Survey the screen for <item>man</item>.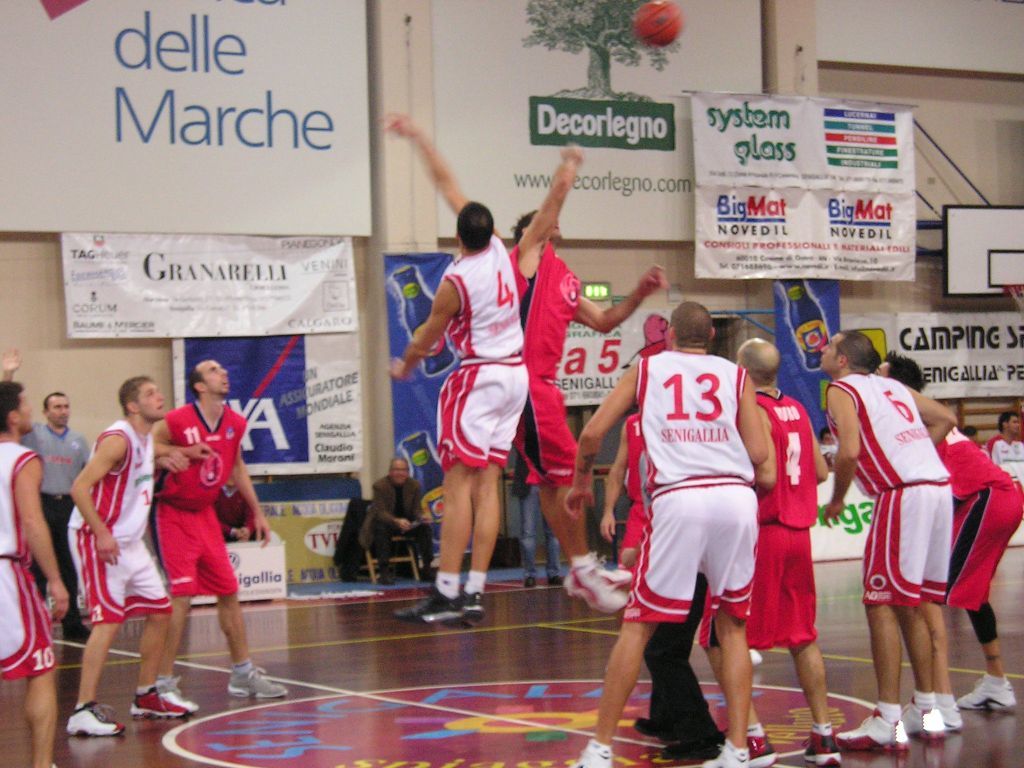
Survey found: BBox(818, 328, 958, 752).
